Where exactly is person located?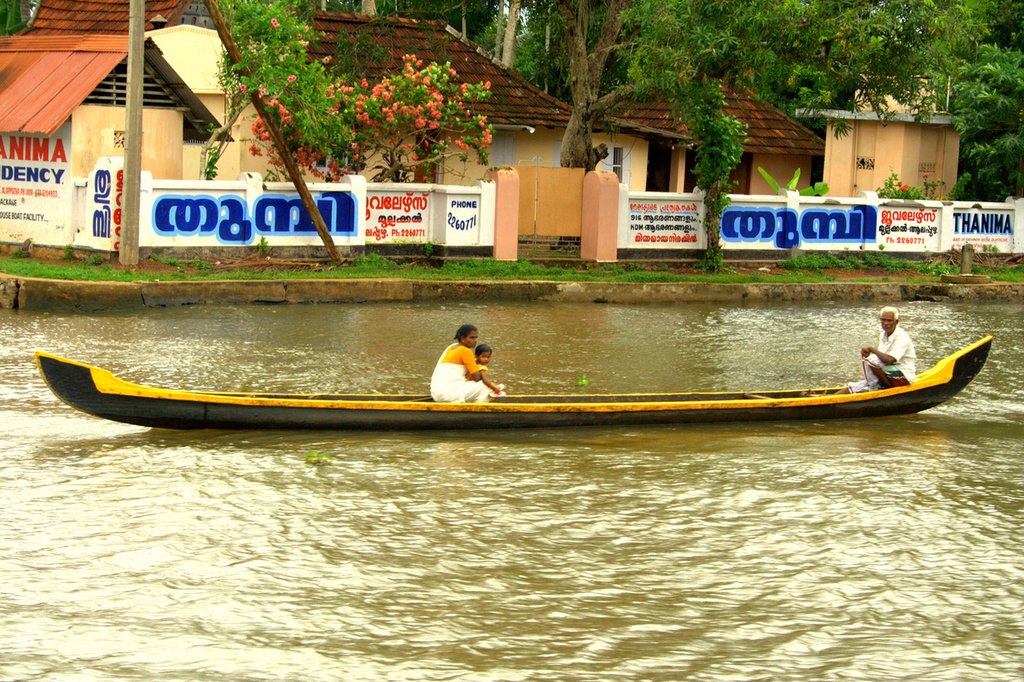
Its bounding box is <box>468,343,510,404</box>.
